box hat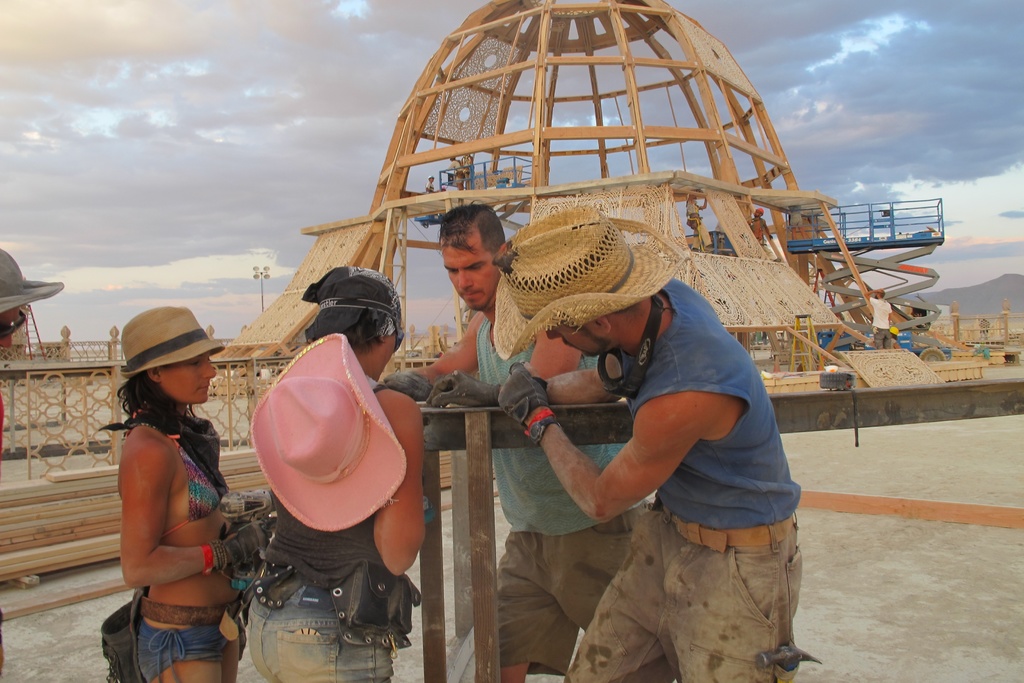
rect(249, 331, 410, 530)
